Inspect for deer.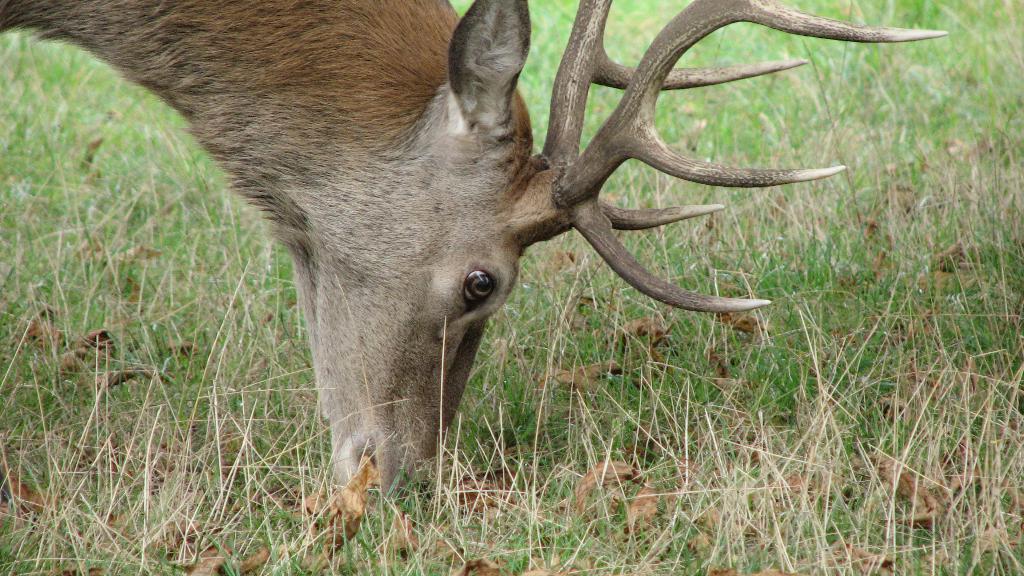
Inspection: bbox=[0, 0, 944, 502].
